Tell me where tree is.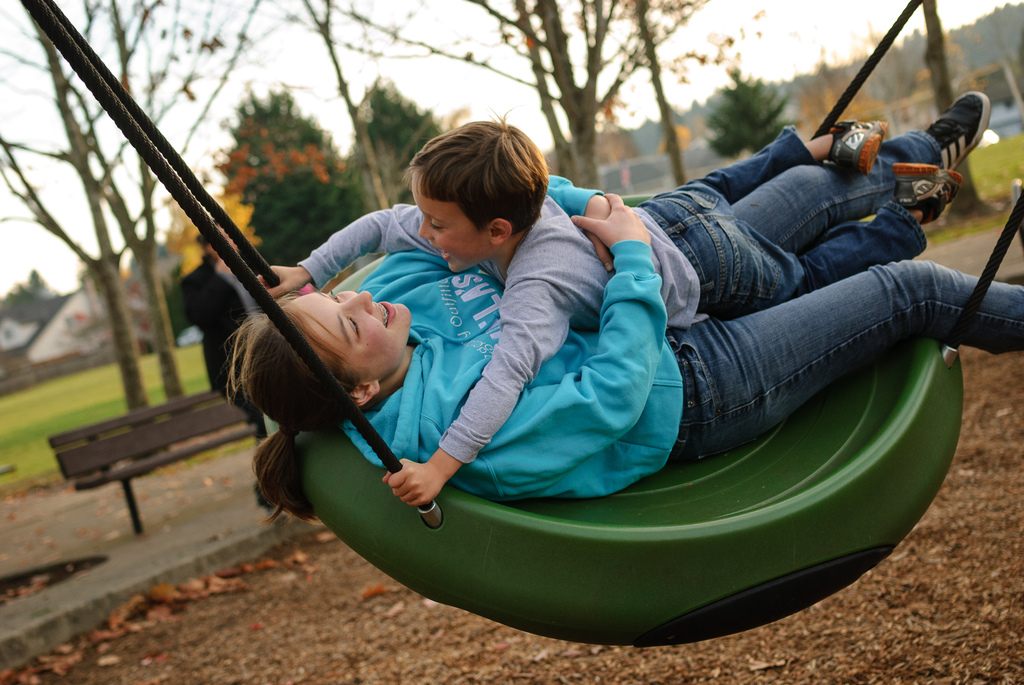
tree is at (351, 77, 453, 213).
